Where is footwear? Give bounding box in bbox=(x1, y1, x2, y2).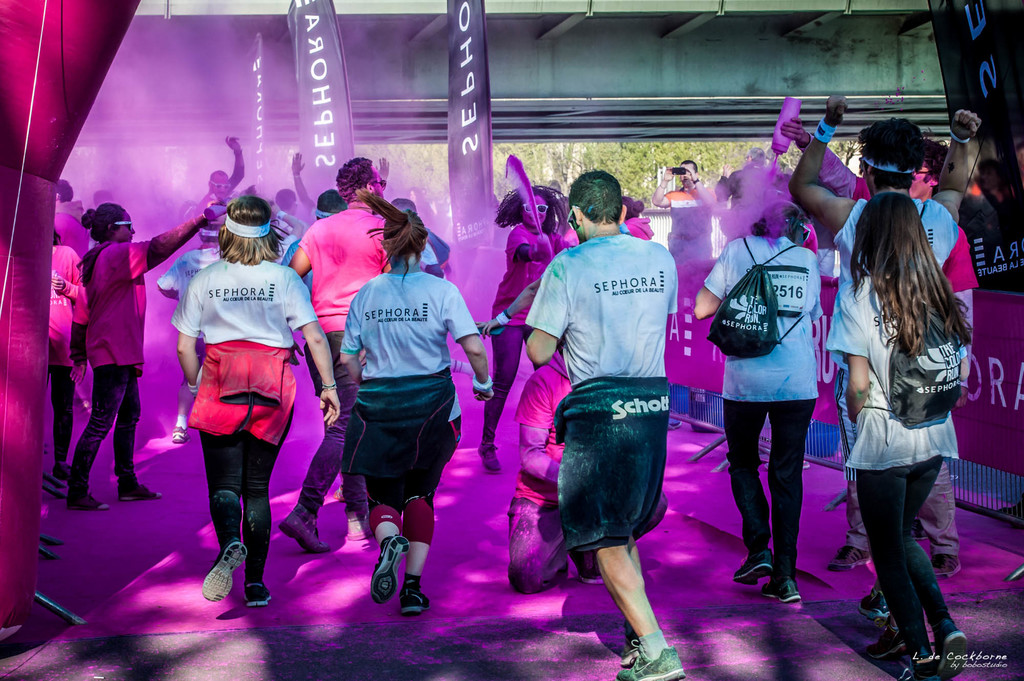
bbox=(278, 511, 331, 553).
